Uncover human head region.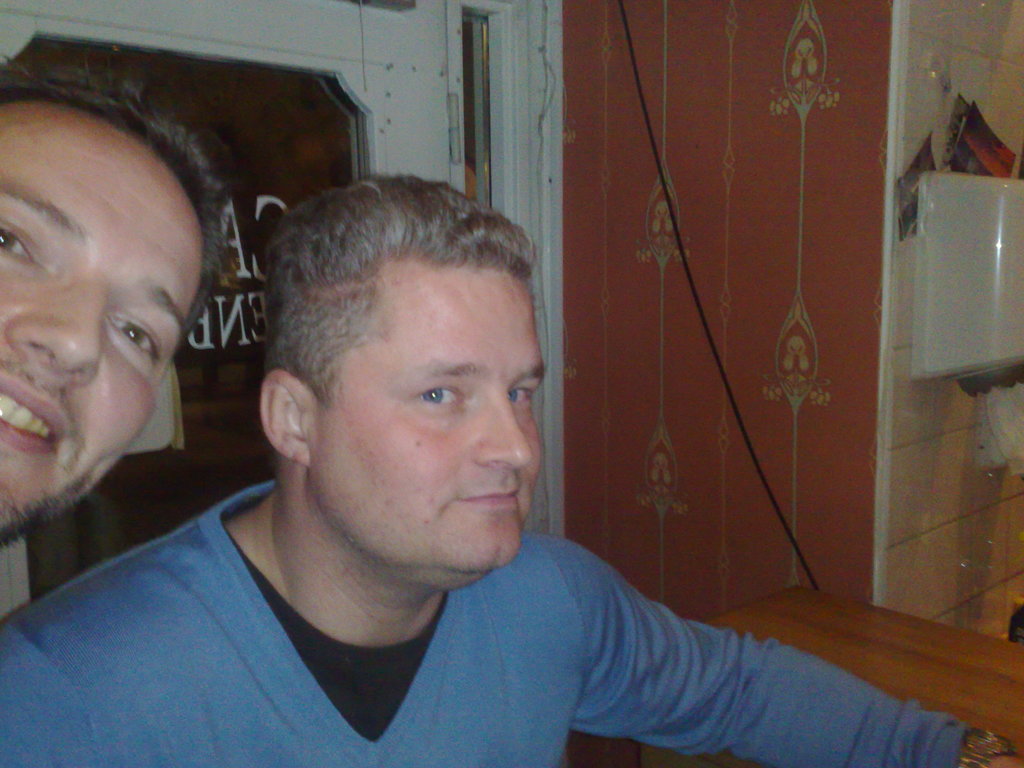
Uncovered: box=[0, 54, 234, 544].
